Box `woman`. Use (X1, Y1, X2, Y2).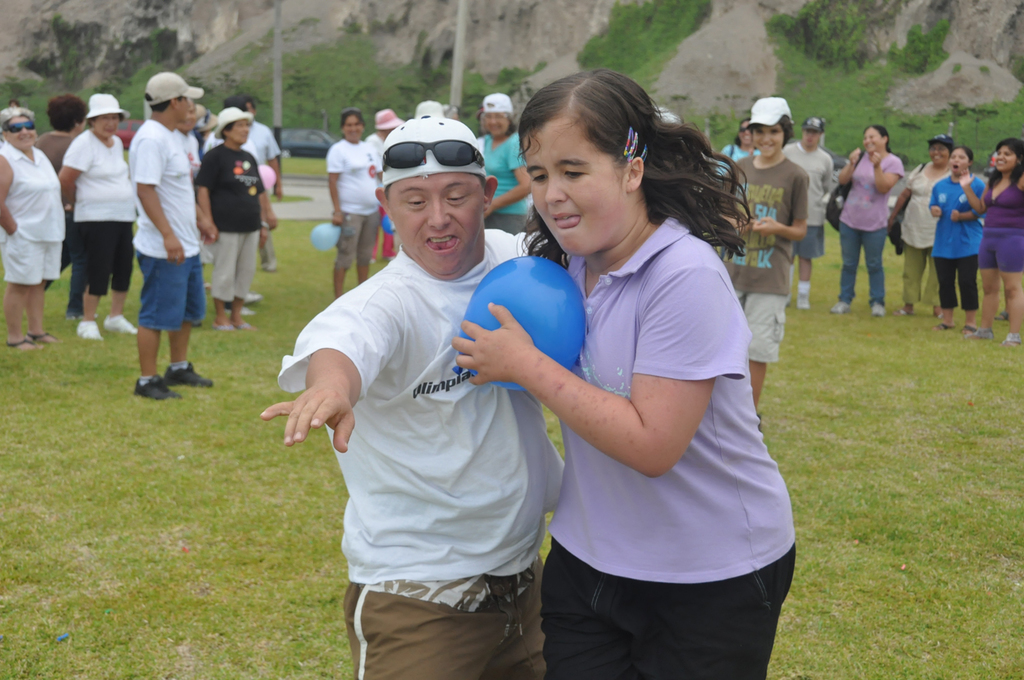
(718, 114, 756, 171).
